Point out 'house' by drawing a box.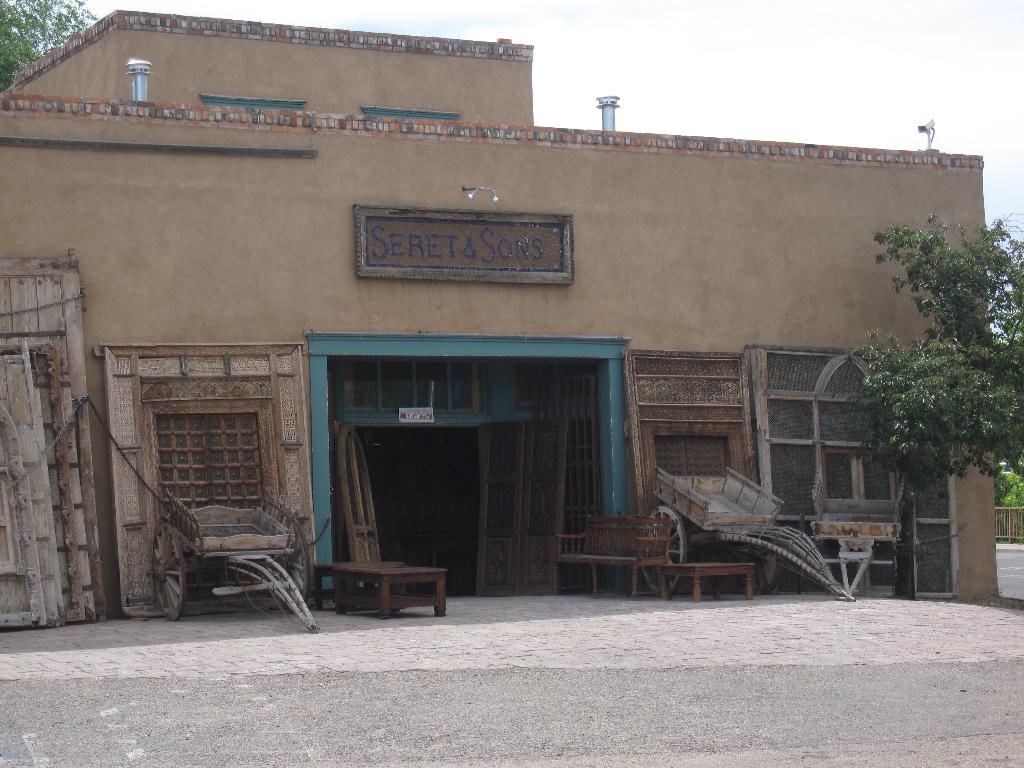
box(0, 20, 986, 602).
